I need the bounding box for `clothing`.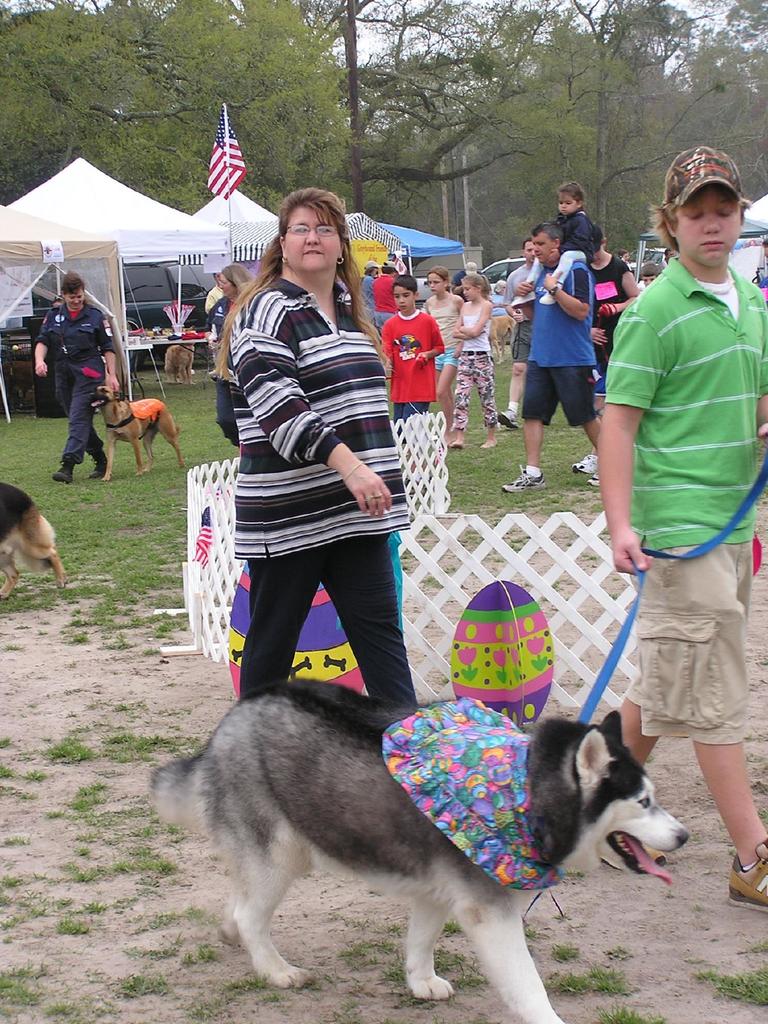
Here it is: [230,279,423,704].
